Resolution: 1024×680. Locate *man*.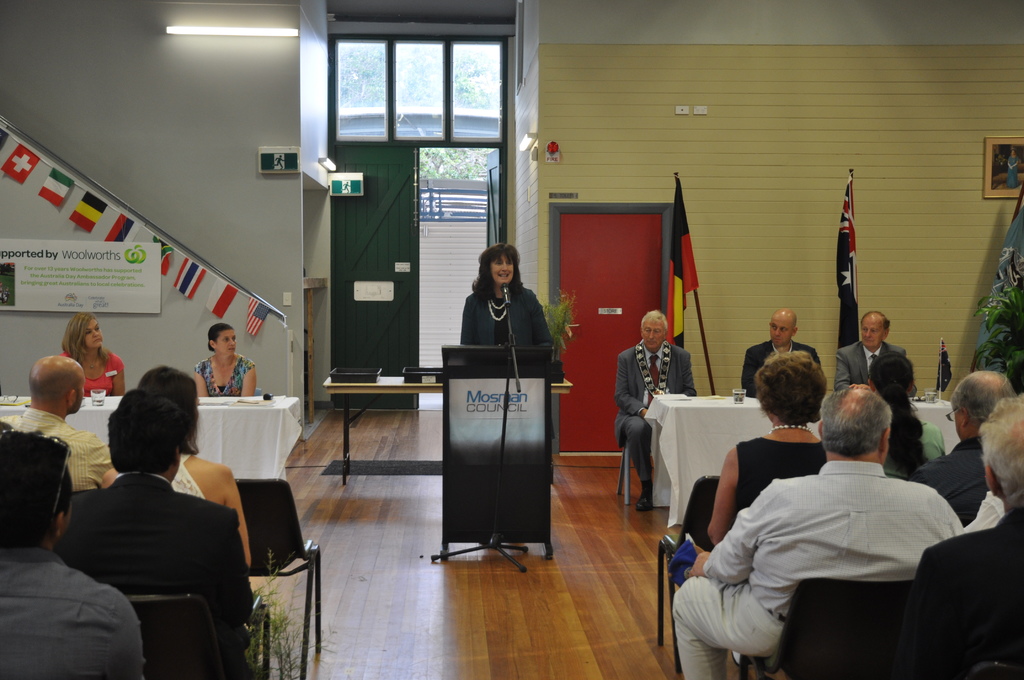
{"left": 70, "top": 389, "right": 257, "bottom": 679}.
